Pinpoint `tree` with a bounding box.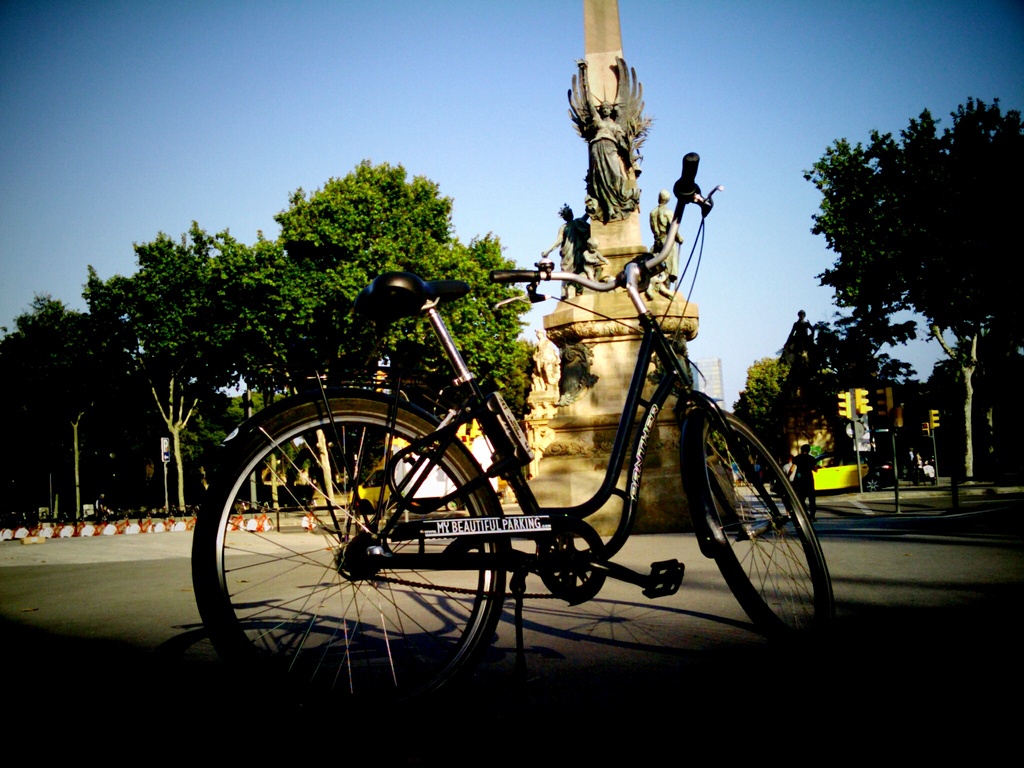
pyautogui.locateOnScreen(801, 95, 1023, 484).
